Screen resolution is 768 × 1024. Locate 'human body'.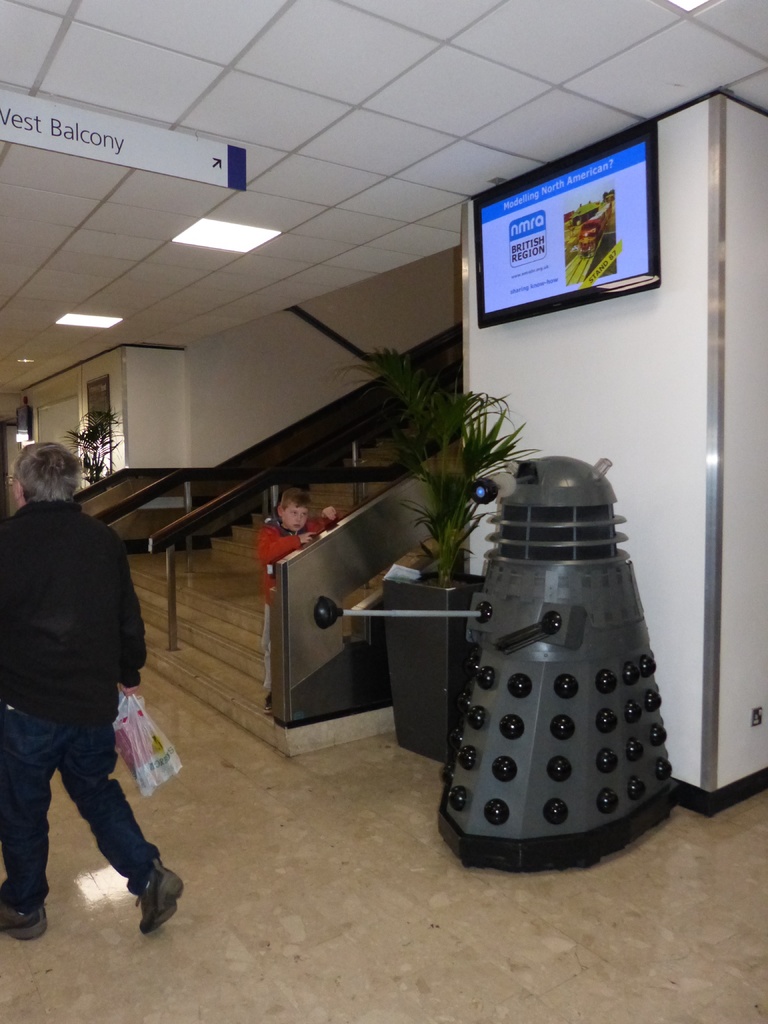
<box>13,430,180,935</box>.
